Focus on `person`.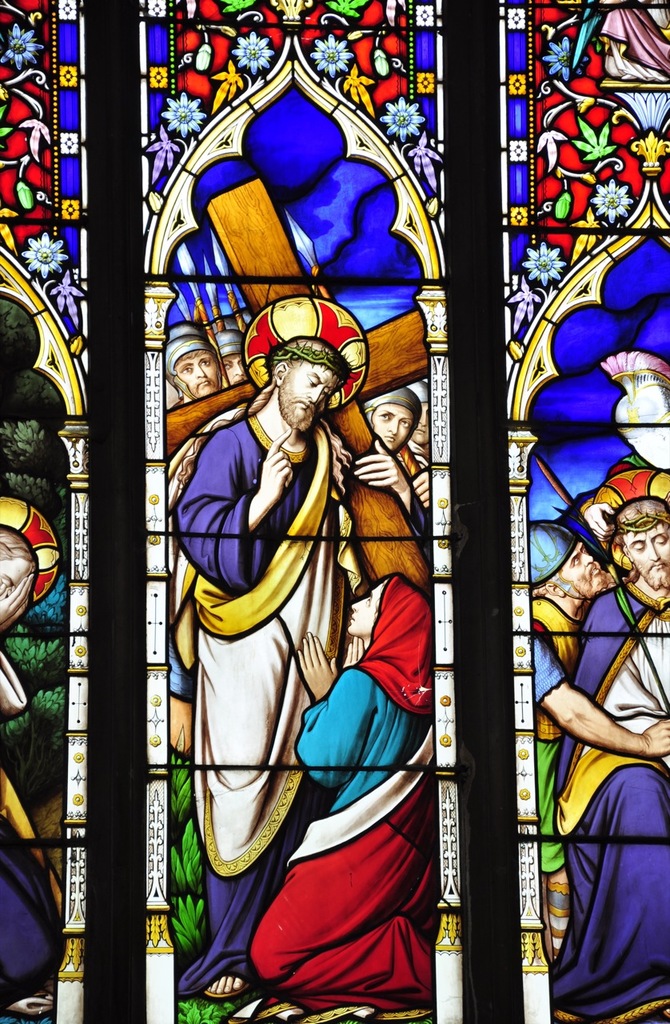
Focused at bbox=[397, 381, 433, 510].
